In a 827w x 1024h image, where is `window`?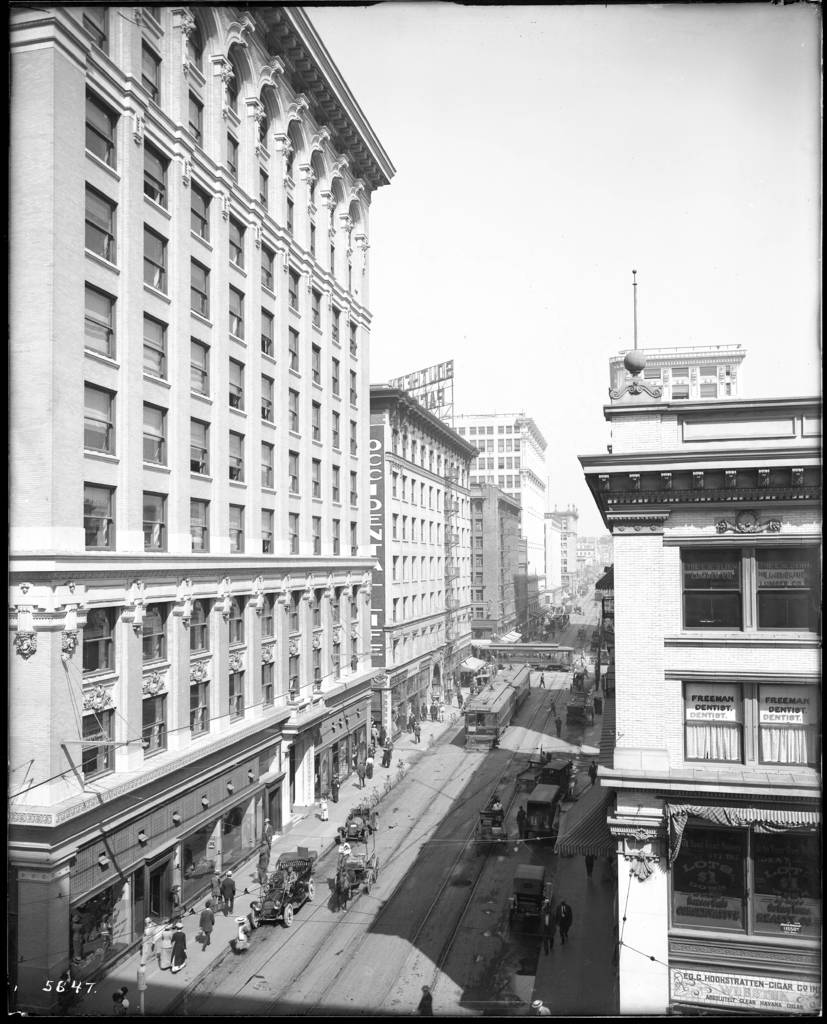
(192, 321, 218, 400).
